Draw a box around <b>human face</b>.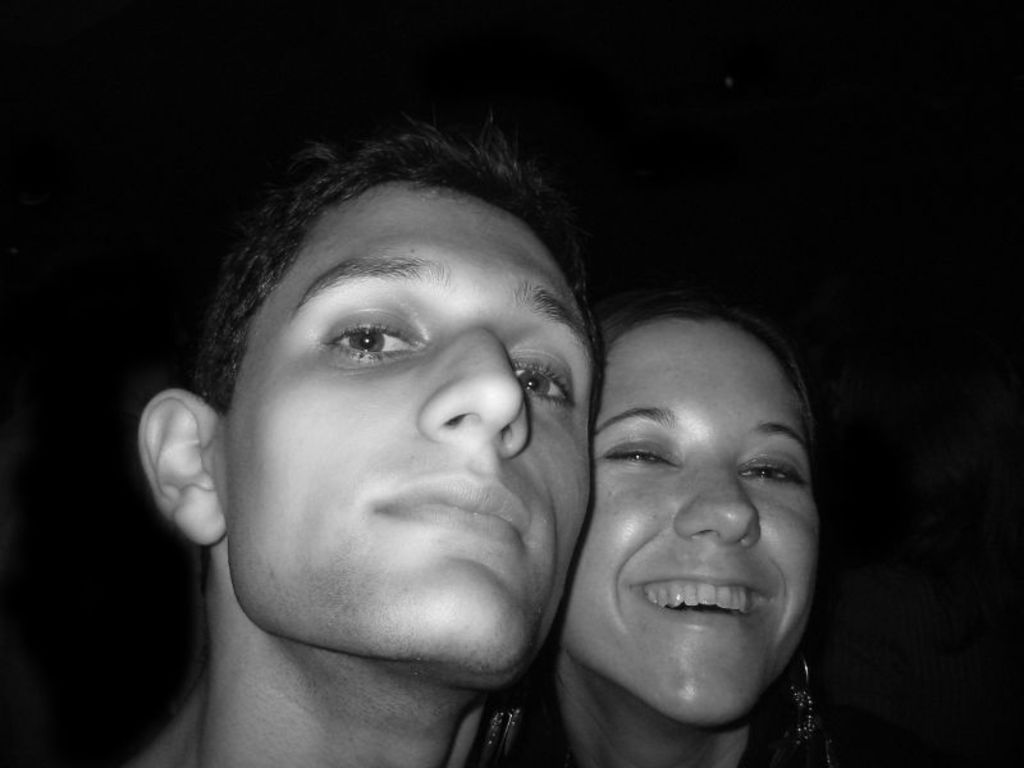
[x1=558, y1=316, x2=818, y2=724].
